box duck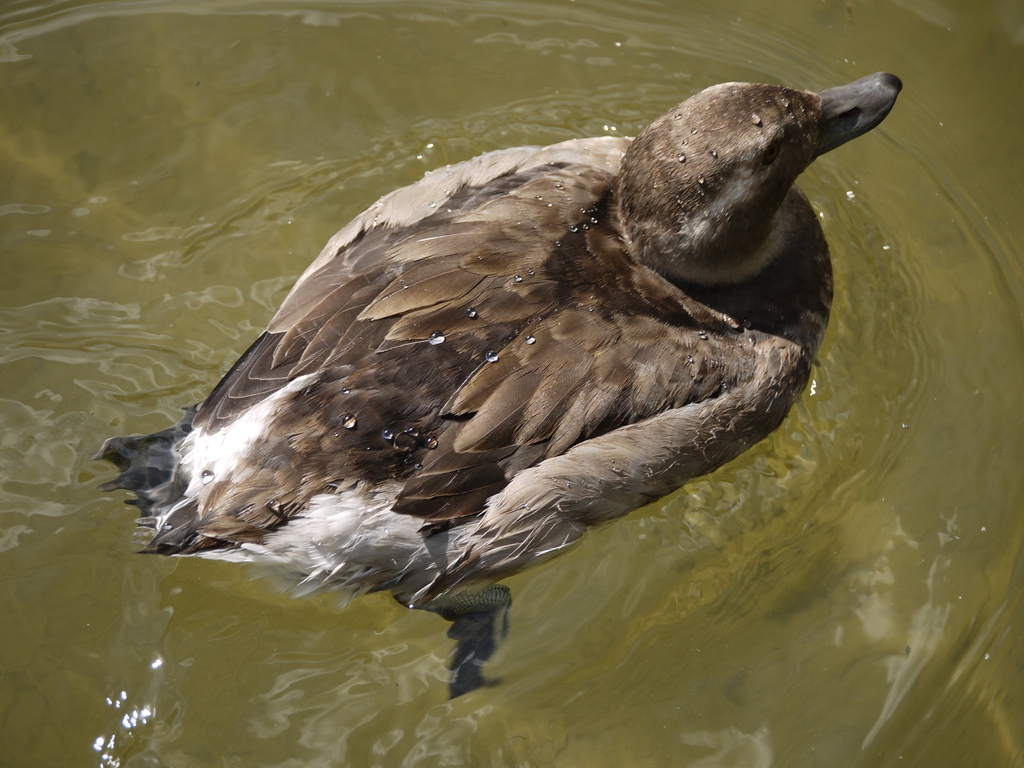
(x1=96, y1=60, x2=875, y2=663)
